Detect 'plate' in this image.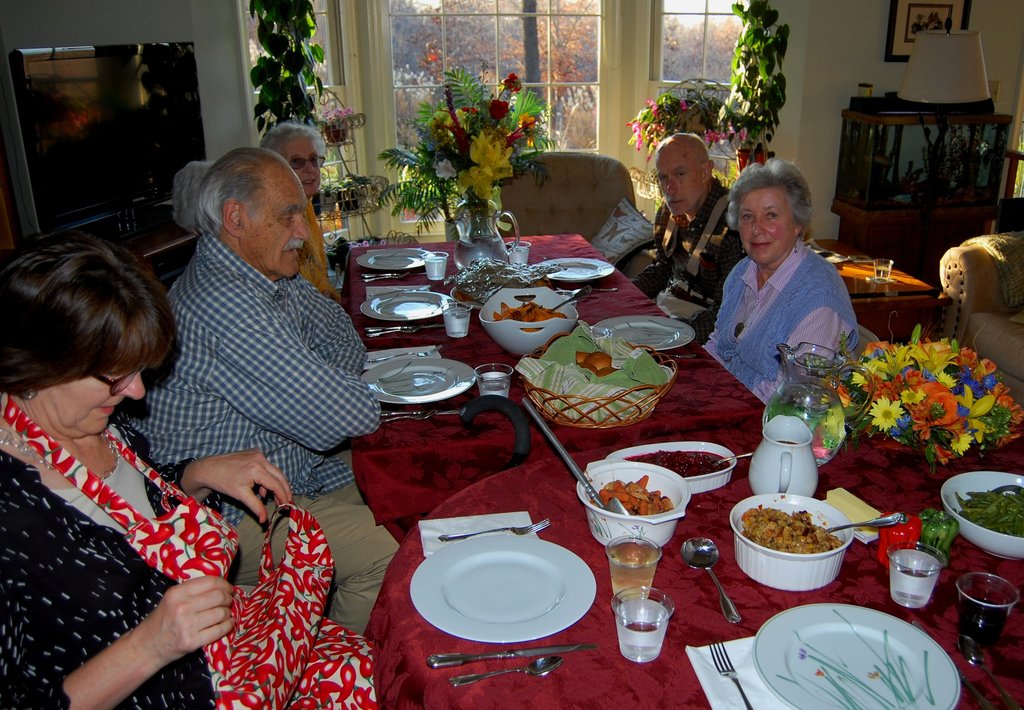
Detection: left=358, top=245, right=436, bottom=276.
